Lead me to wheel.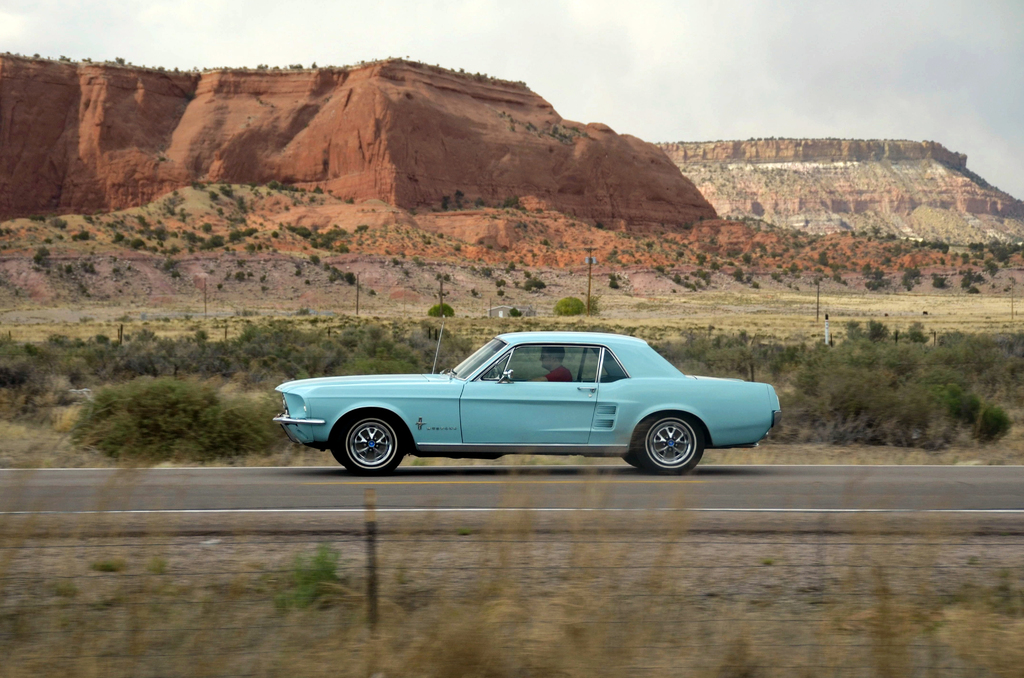
Lead to box(332, 446, 348, 468).
